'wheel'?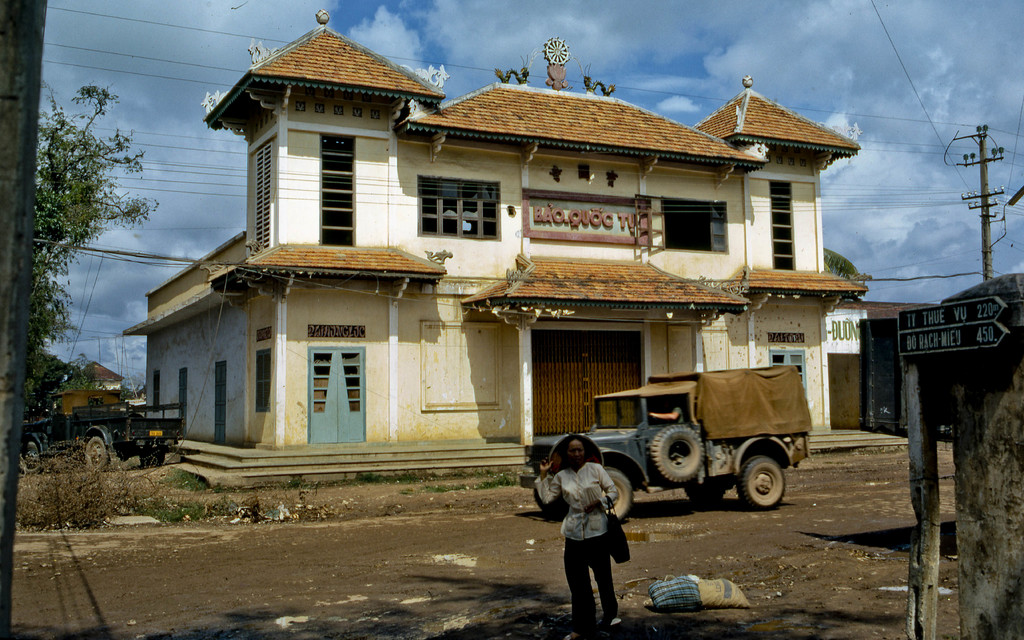
<region>735, 450, 793, 520</region>
